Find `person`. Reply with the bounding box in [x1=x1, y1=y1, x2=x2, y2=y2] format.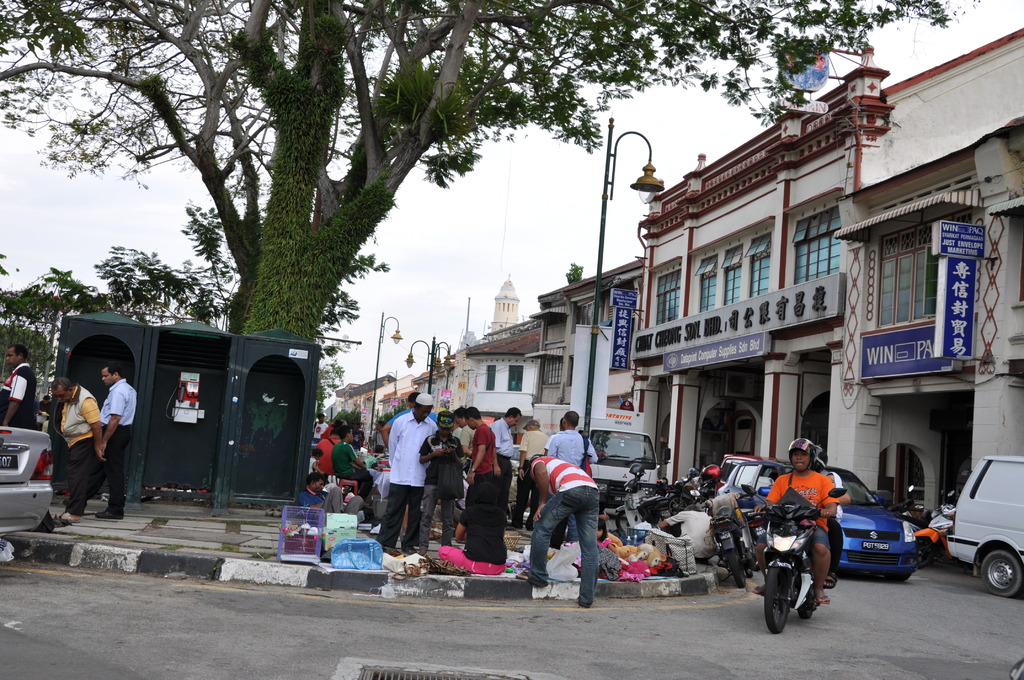
[x1=488, y1=403, x2=522, y2=524].
